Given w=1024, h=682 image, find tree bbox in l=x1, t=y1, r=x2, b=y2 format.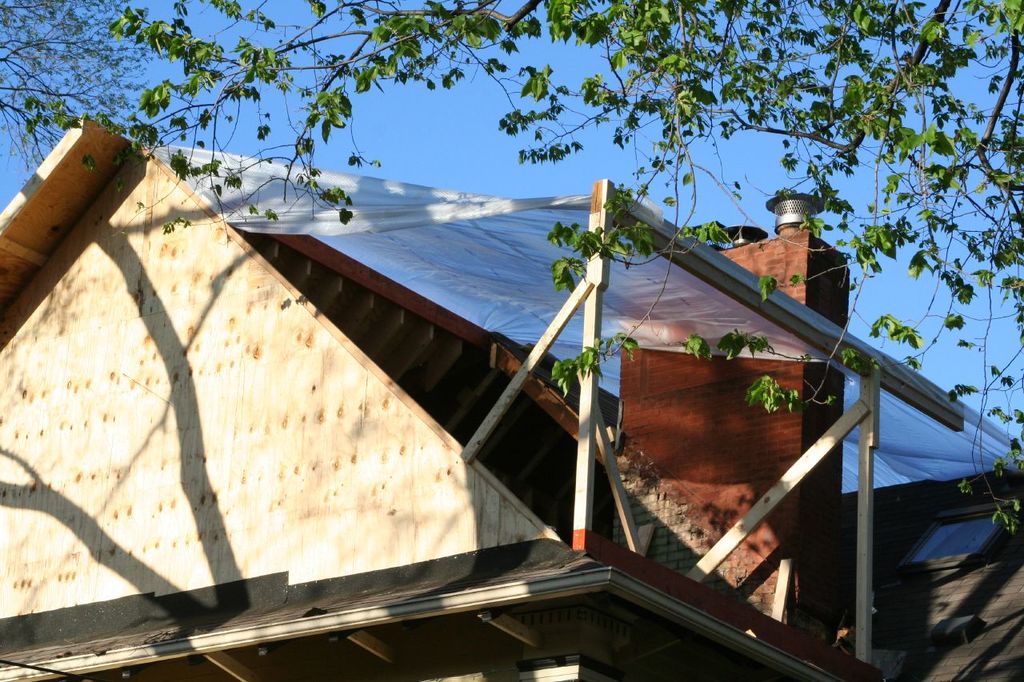
l=1, t=0, r=174, b=171.
